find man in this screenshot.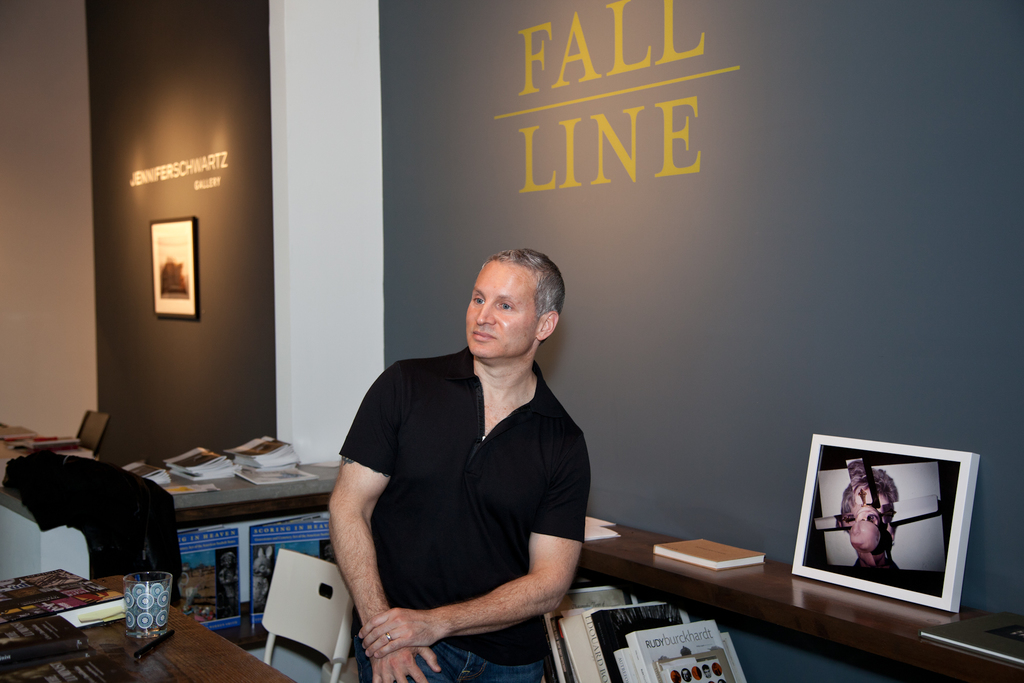
The bounding box for man is (299,250,599,680).
